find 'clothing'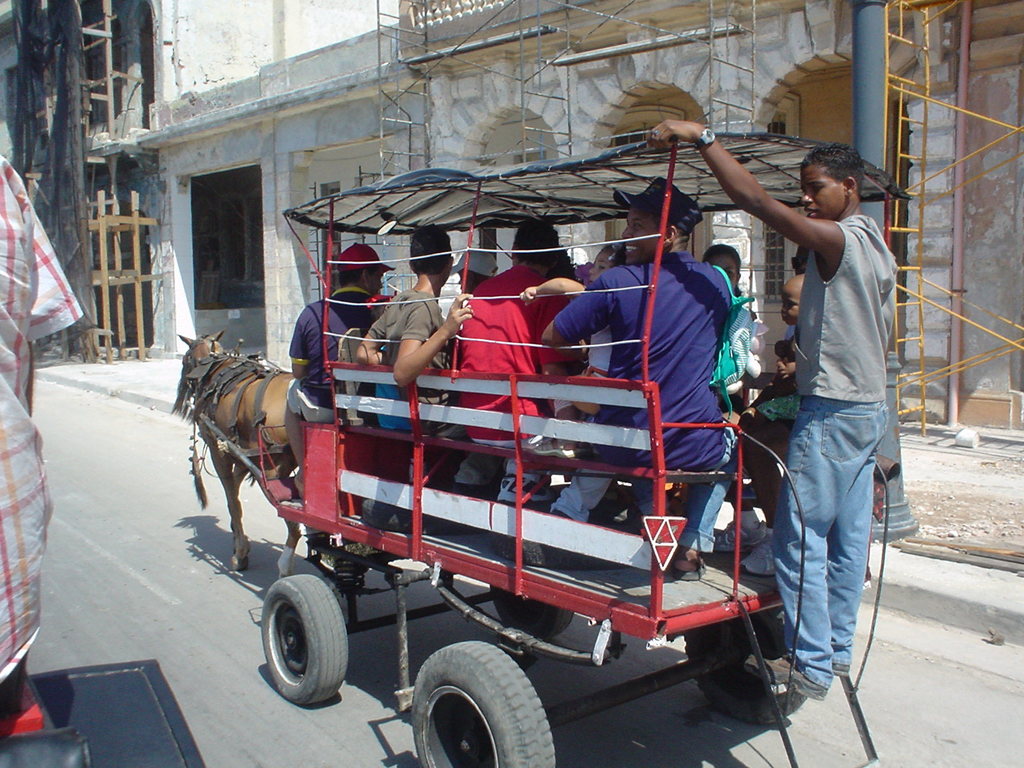
<region>447, 266, 568, 428</region>
